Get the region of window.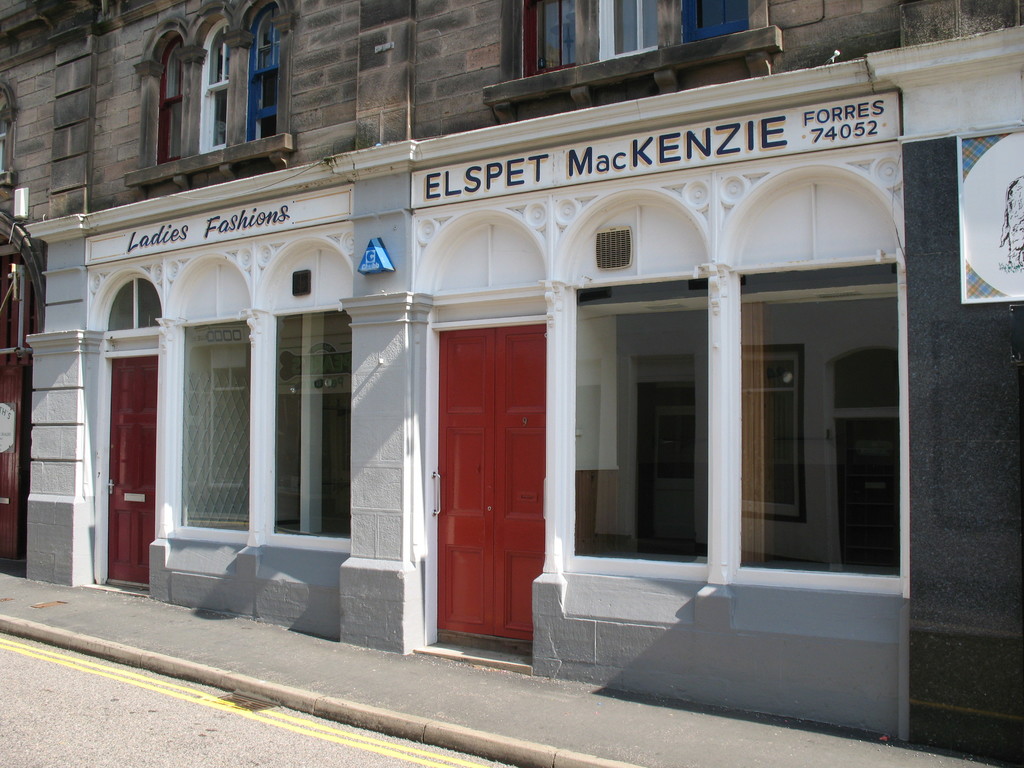
[left=740, top=268, right=904, bottom=567].
